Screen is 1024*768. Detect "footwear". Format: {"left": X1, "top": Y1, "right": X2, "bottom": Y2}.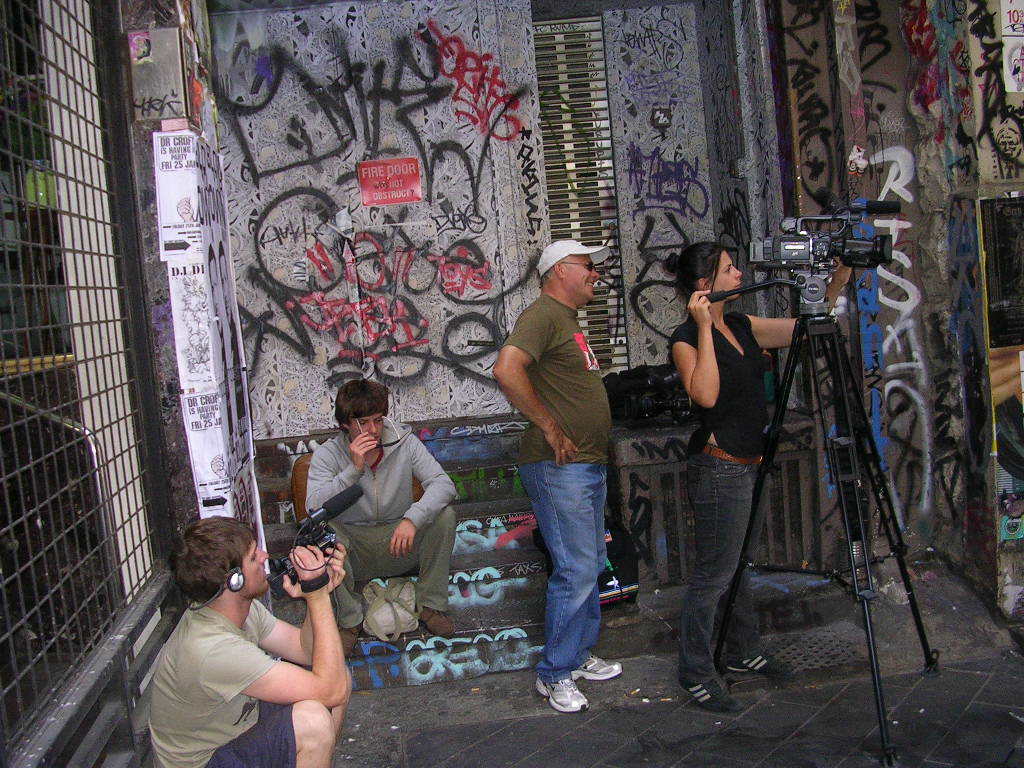
{"left": 568, "top": 644, "right": 627, "bottom": 683}.
